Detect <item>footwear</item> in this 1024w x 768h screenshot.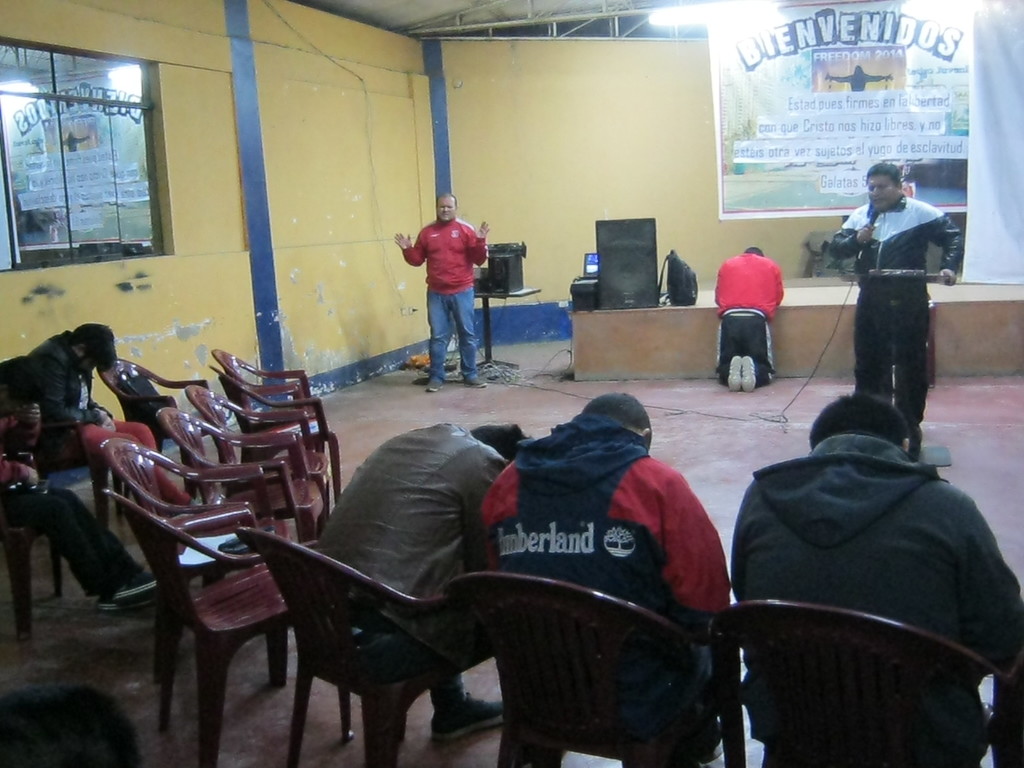
Detection: [737, 359, 758, 395].
